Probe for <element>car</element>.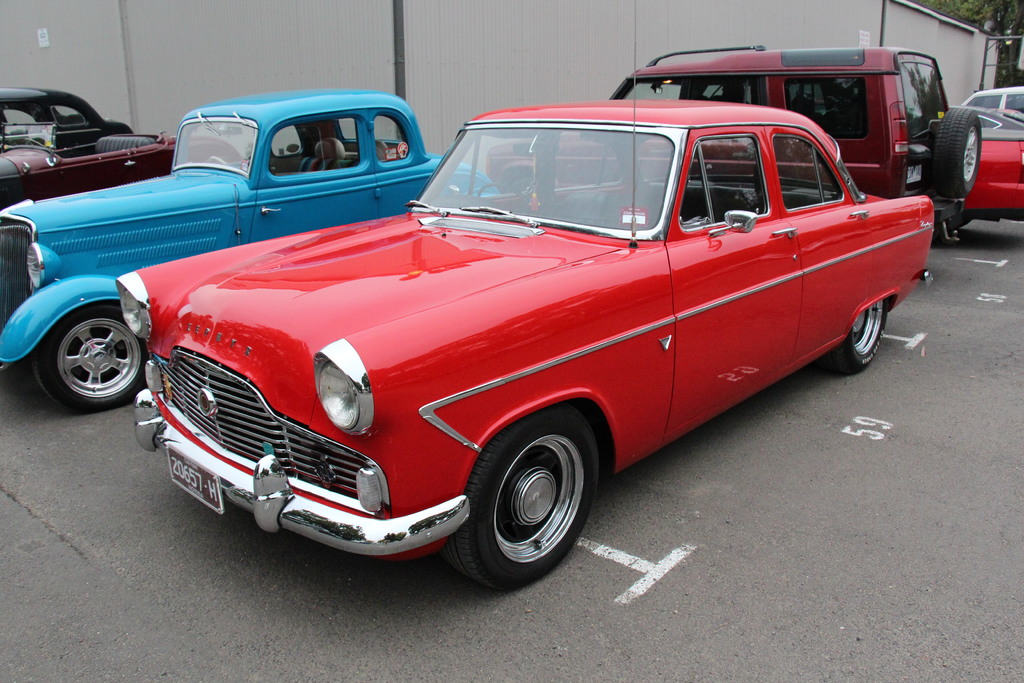
Probe result: rect(0, 126, 244, 212).
